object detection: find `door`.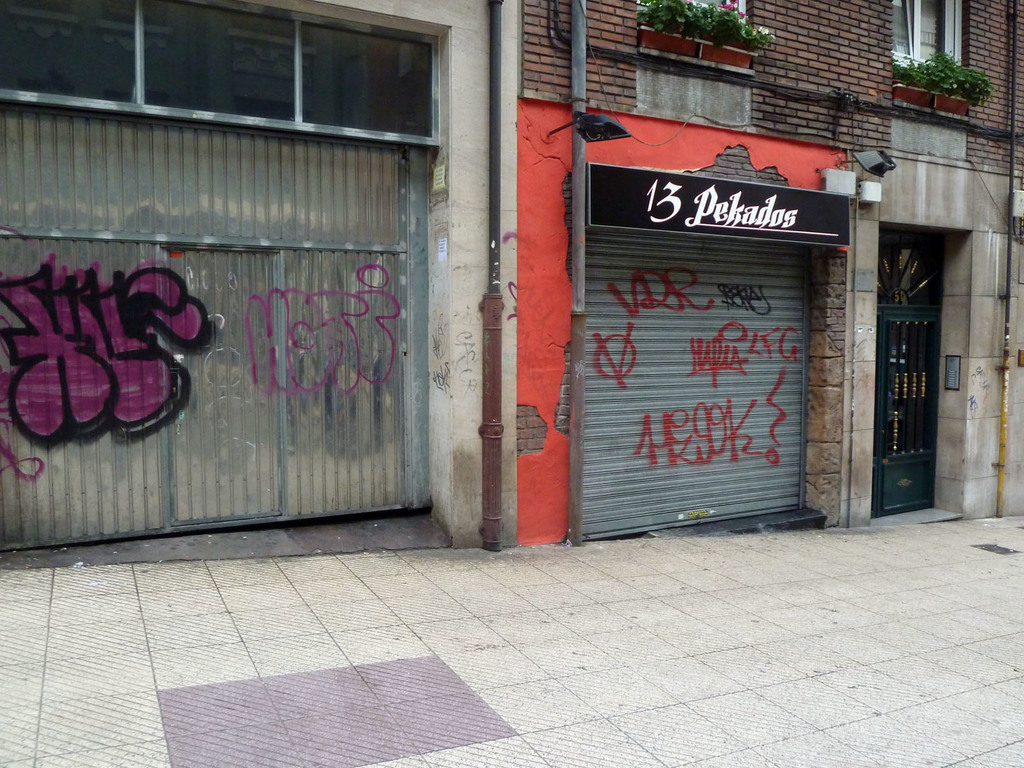
(left=875, top=241, right=944, bottom=523).
